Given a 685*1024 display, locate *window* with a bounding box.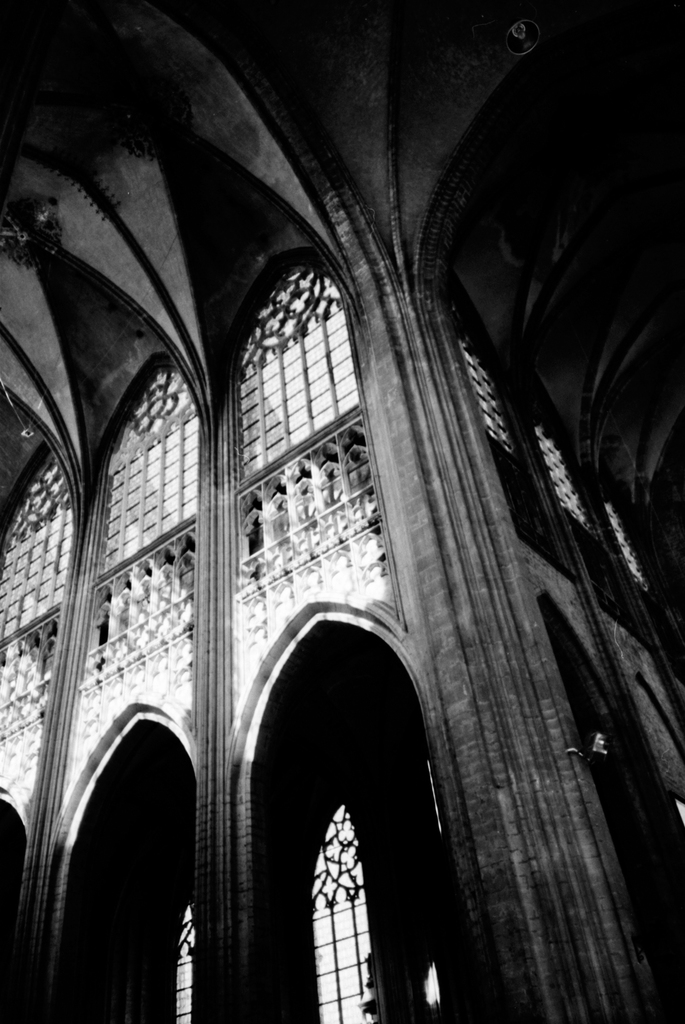
Located: 85 344 202 564.
